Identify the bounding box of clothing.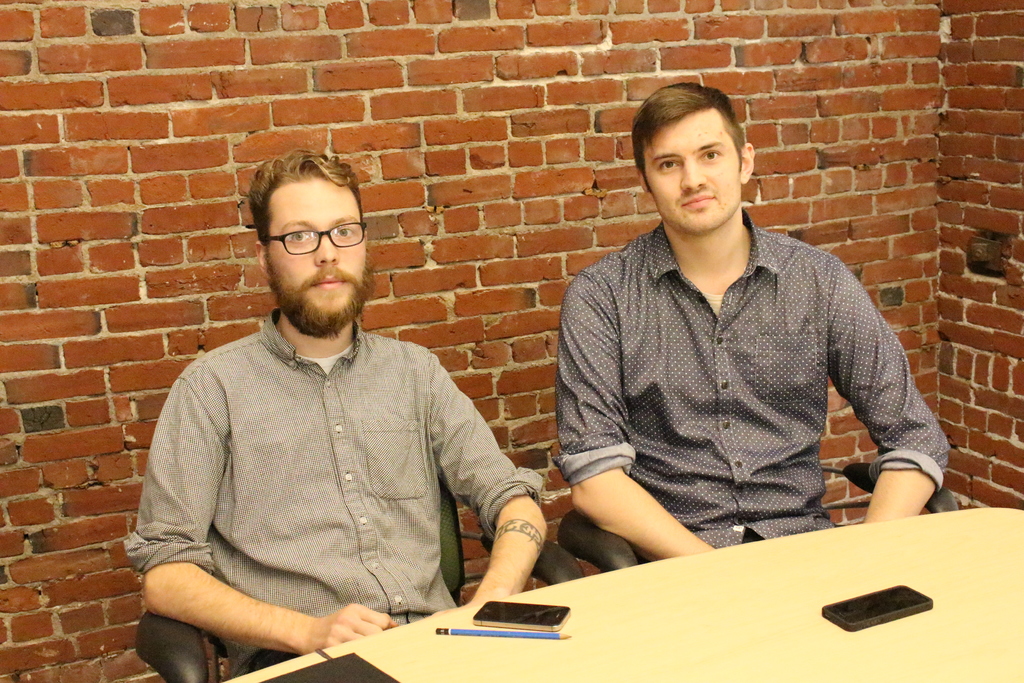
bbox(136, 274, 550, 659).
